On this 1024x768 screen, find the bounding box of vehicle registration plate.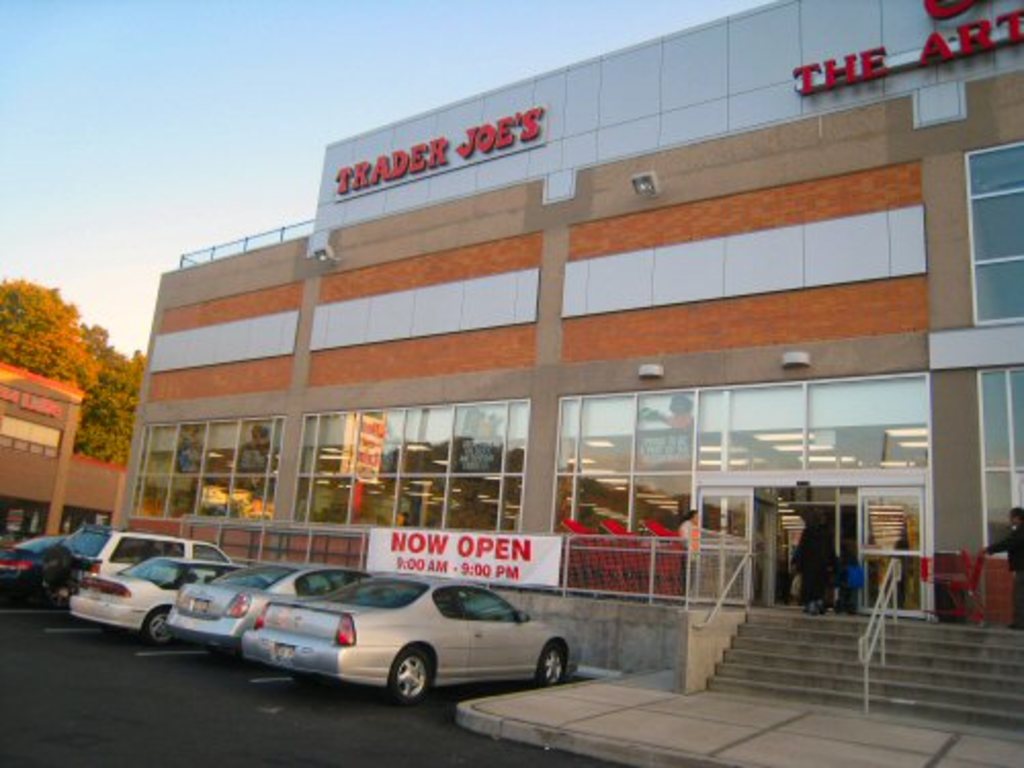
Bounding box: {"x1": 272, "y1": 643, "x2": 295, "y2": 666}.
